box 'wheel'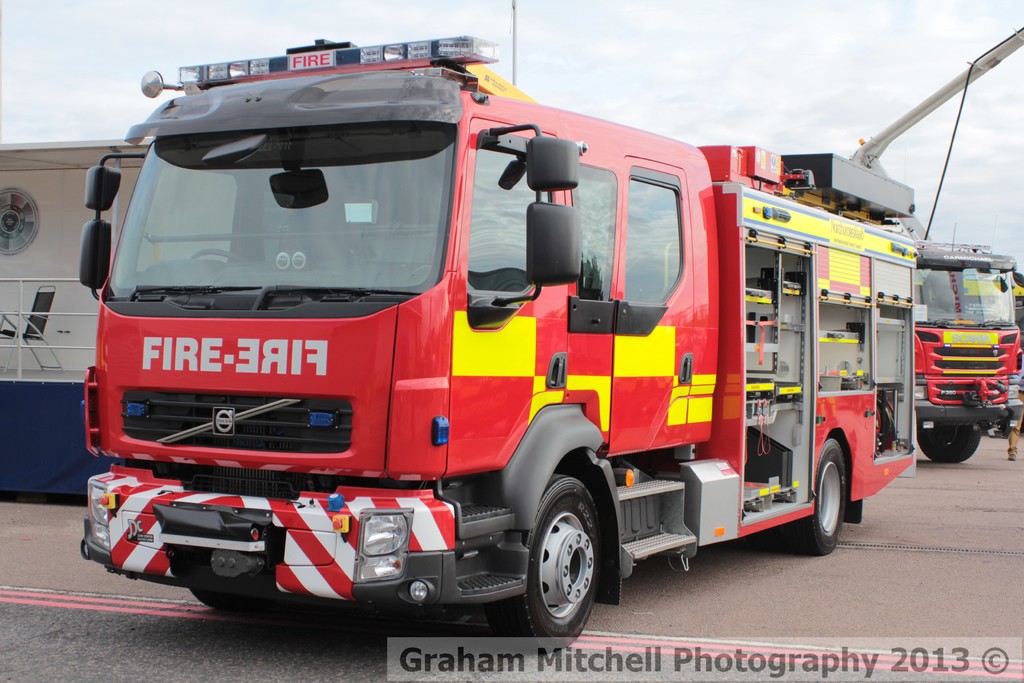
Rect(186, 581, 262, 613)
